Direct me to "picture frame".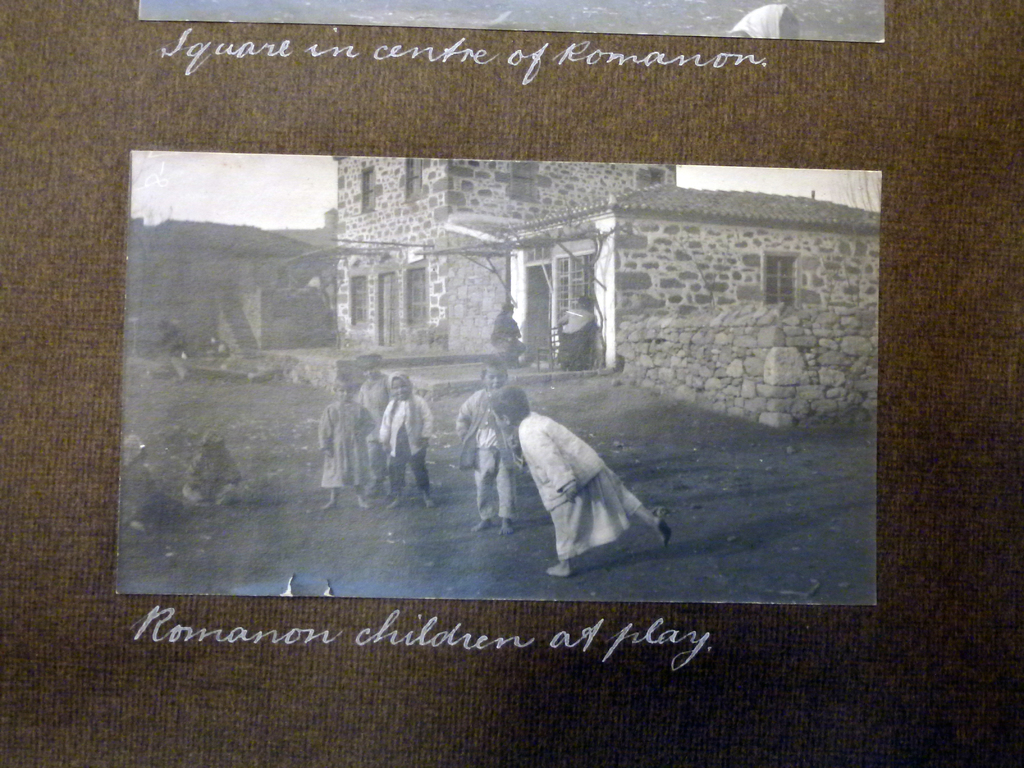
Direction: select_region(108, 154, 882, 609).
